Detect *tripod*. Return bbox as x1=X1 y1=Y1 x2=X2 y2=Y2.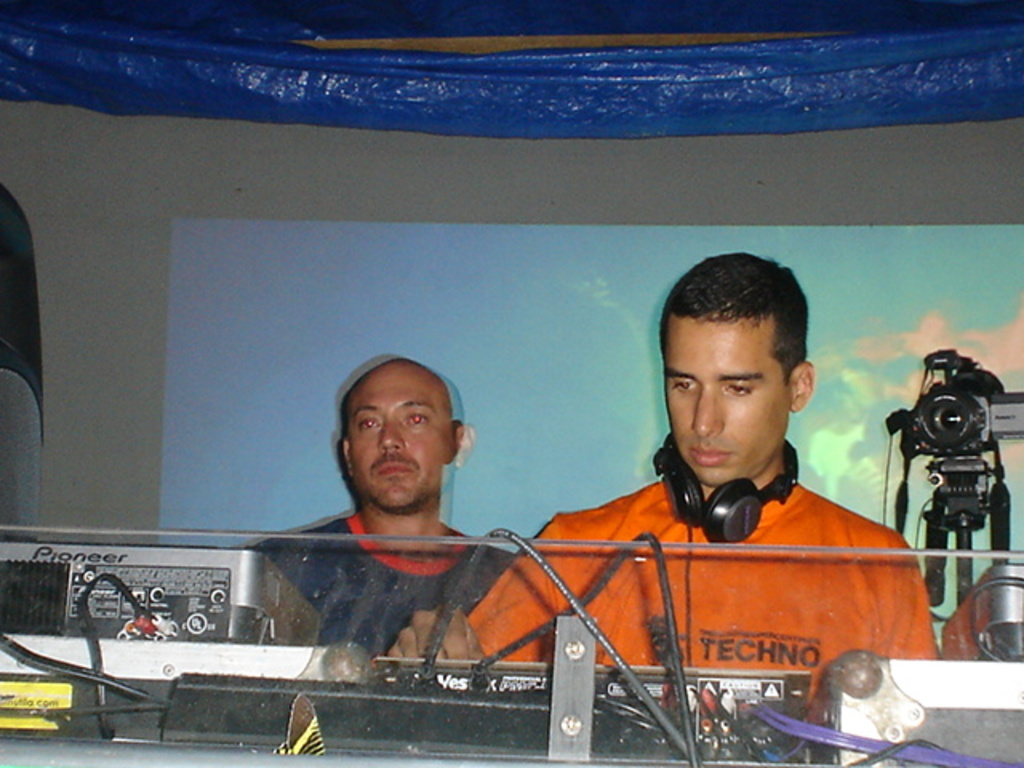
x1=928 y1=459 x2=1005 y2=610.
